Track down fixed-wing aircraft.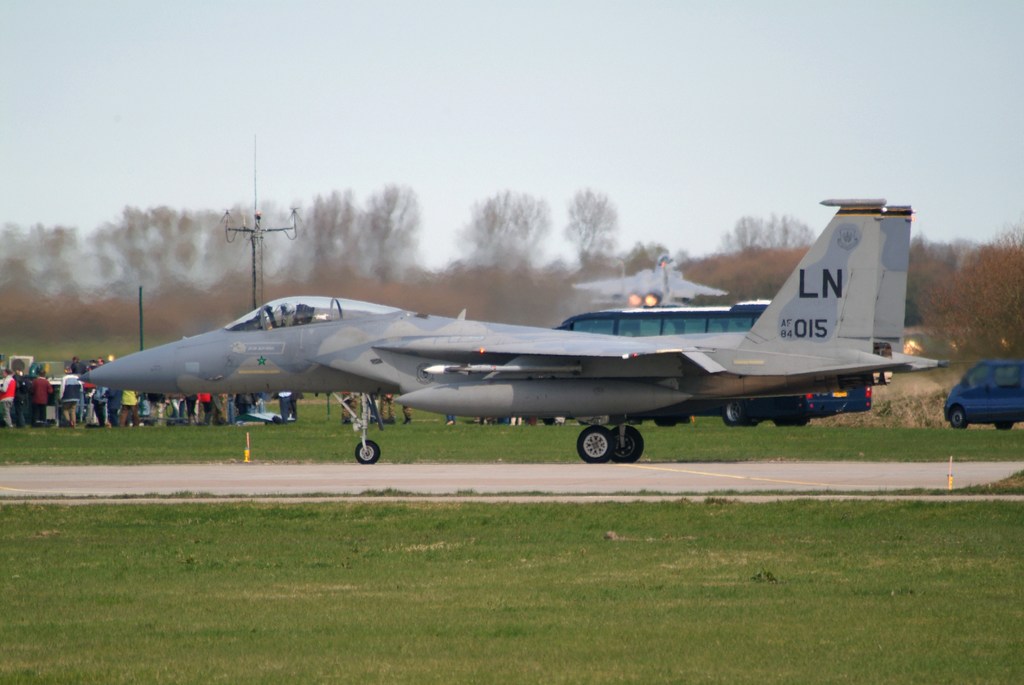
Tracked to (left=78, top=194, right=954, bottom=463).
